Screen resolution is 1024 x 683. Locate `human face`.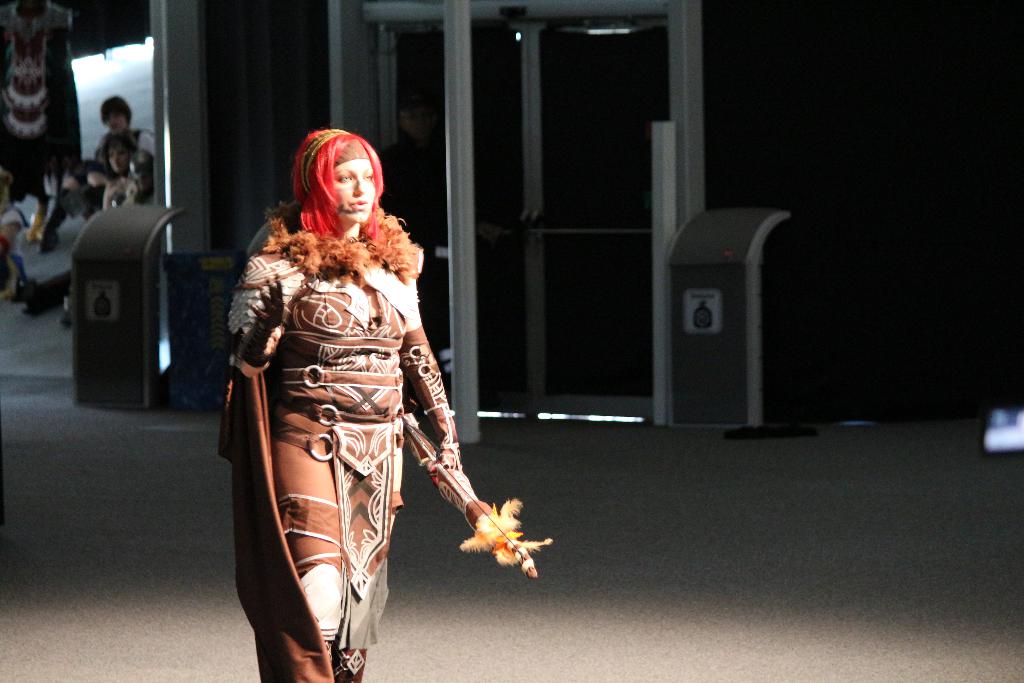
{"x1": 107, "y1": 111, "x2": 127, "y2": 130}.
